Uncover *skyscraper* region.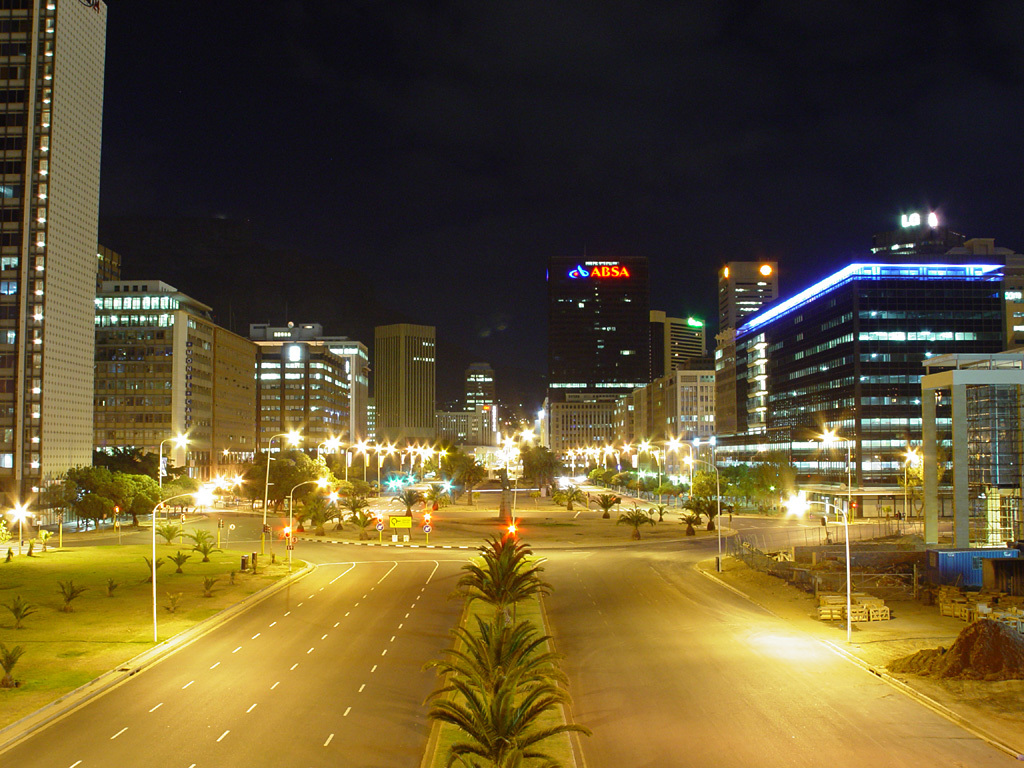
Uncovered: crop(710, 228, 1023, 457).
